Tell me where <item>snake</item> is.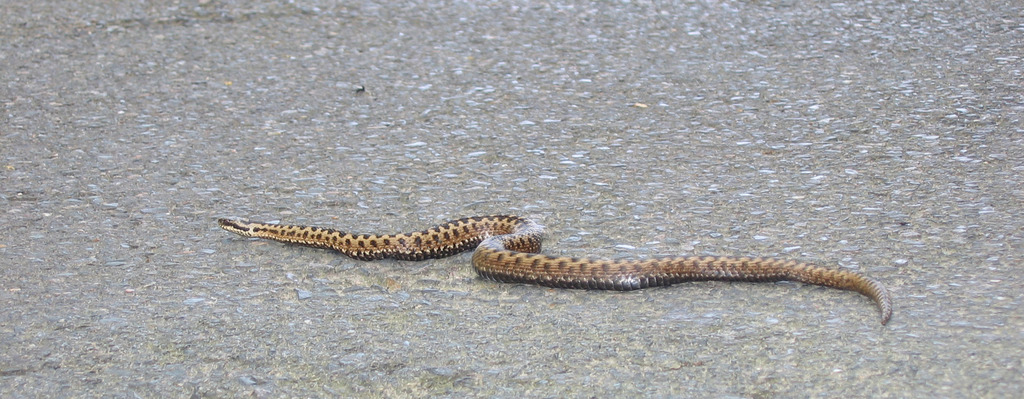
<item>snake</item> is at locate(220, 216, 894, 320).
